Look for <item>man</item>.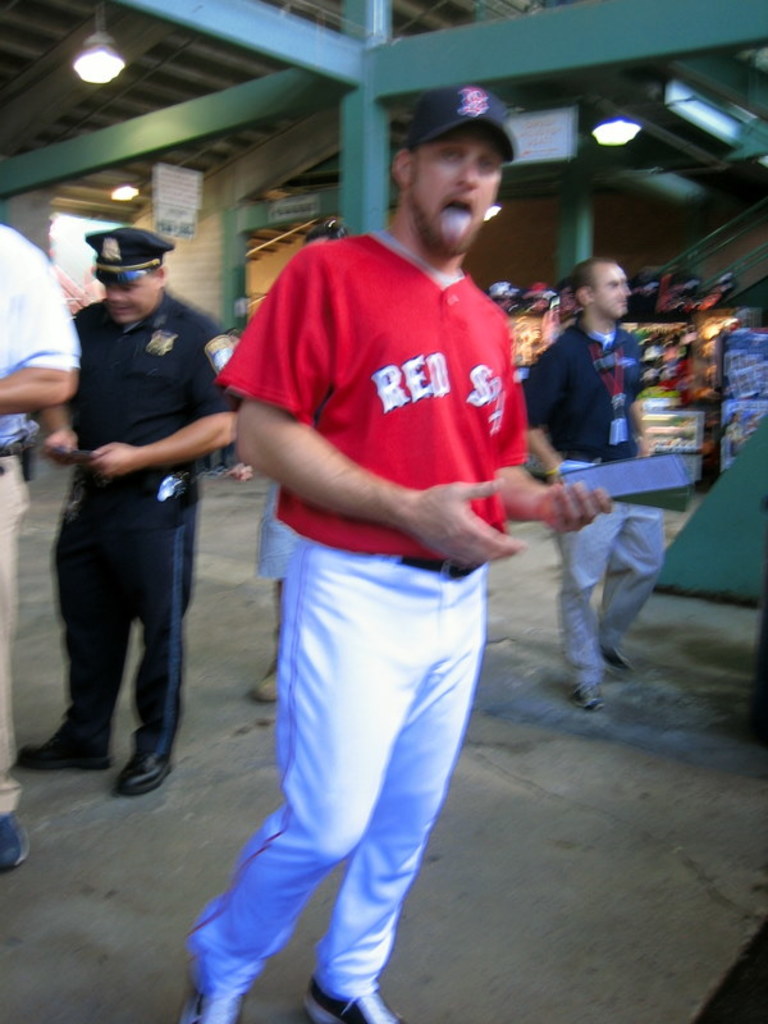
Found: {"x1": 521, "y1": 243, "x2": 675, "y2": 722}.
